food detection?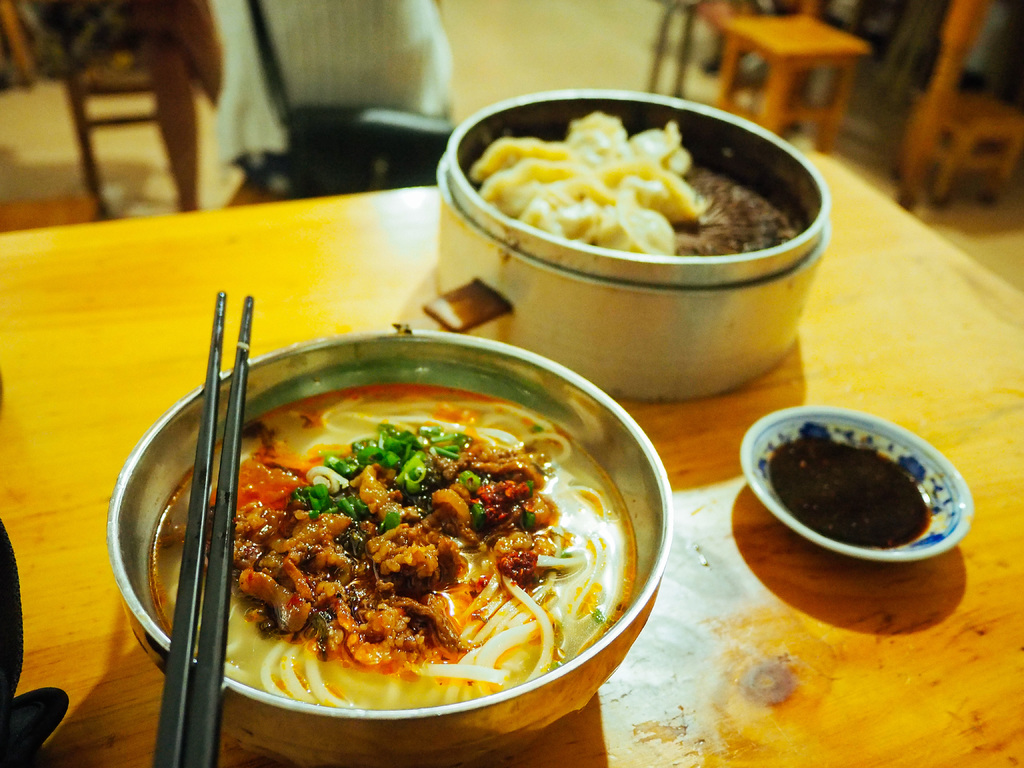
766/436/930/548
